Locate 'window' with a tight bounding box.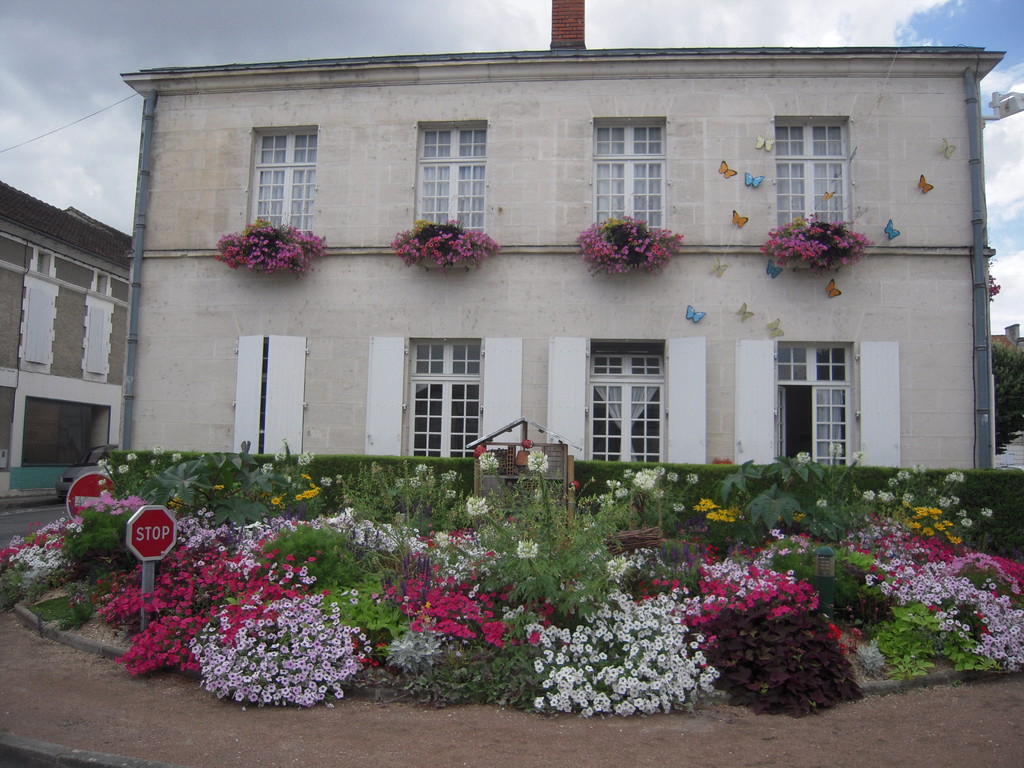
bbox=[586, 348, 664, 458].
